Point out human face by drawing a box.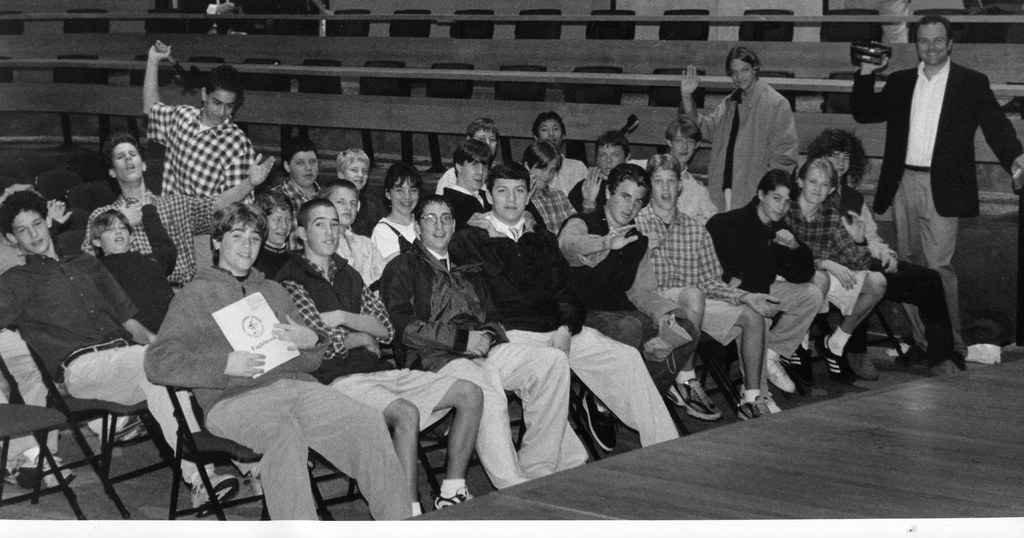
pyautogui.locateOnScreen(607, 179, 645, 227).
